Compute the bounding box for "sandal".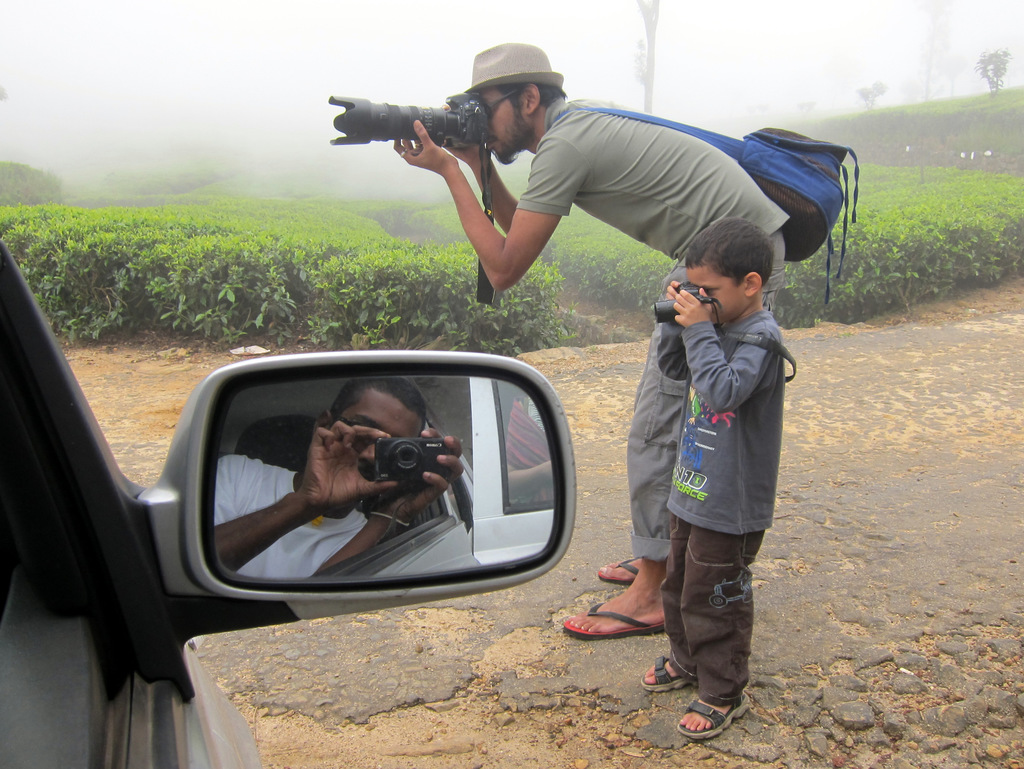
left=678, top=703, right=753, bottom=734.
